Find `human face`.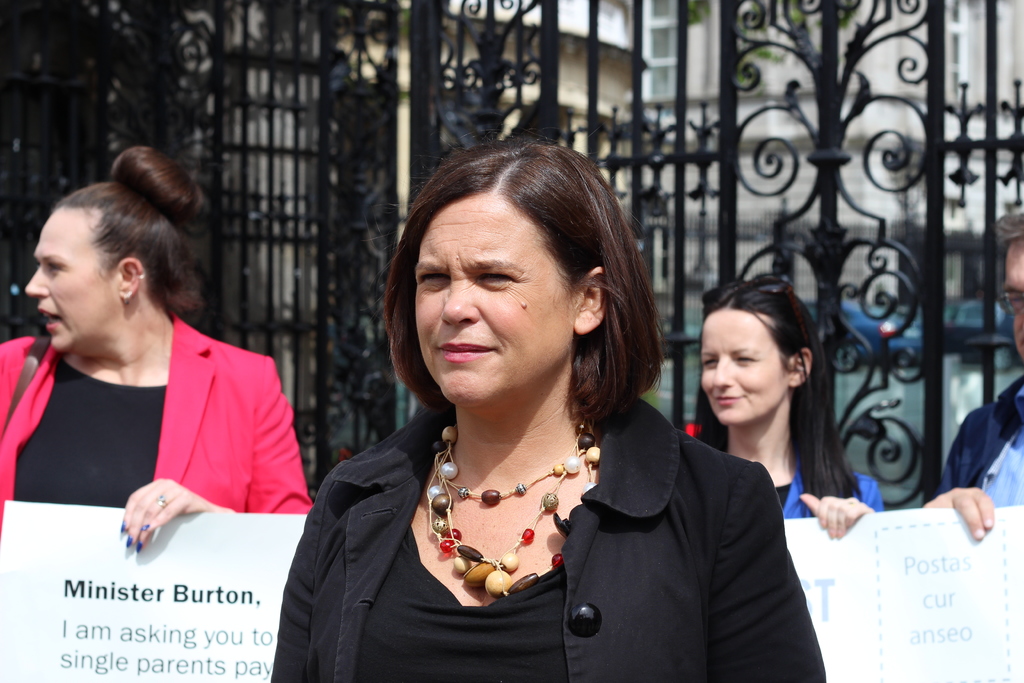
701,308,786,426.
